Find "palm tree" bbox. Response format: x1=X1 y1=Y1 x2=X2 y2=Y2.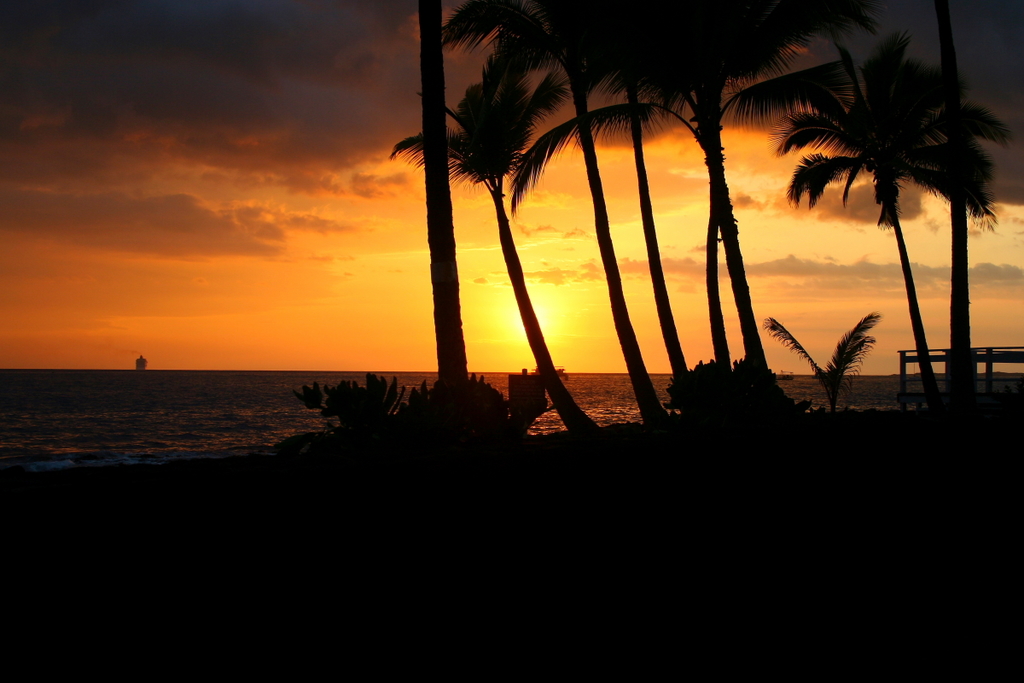
x1=510 y1=7 x2=635 y2=430.
